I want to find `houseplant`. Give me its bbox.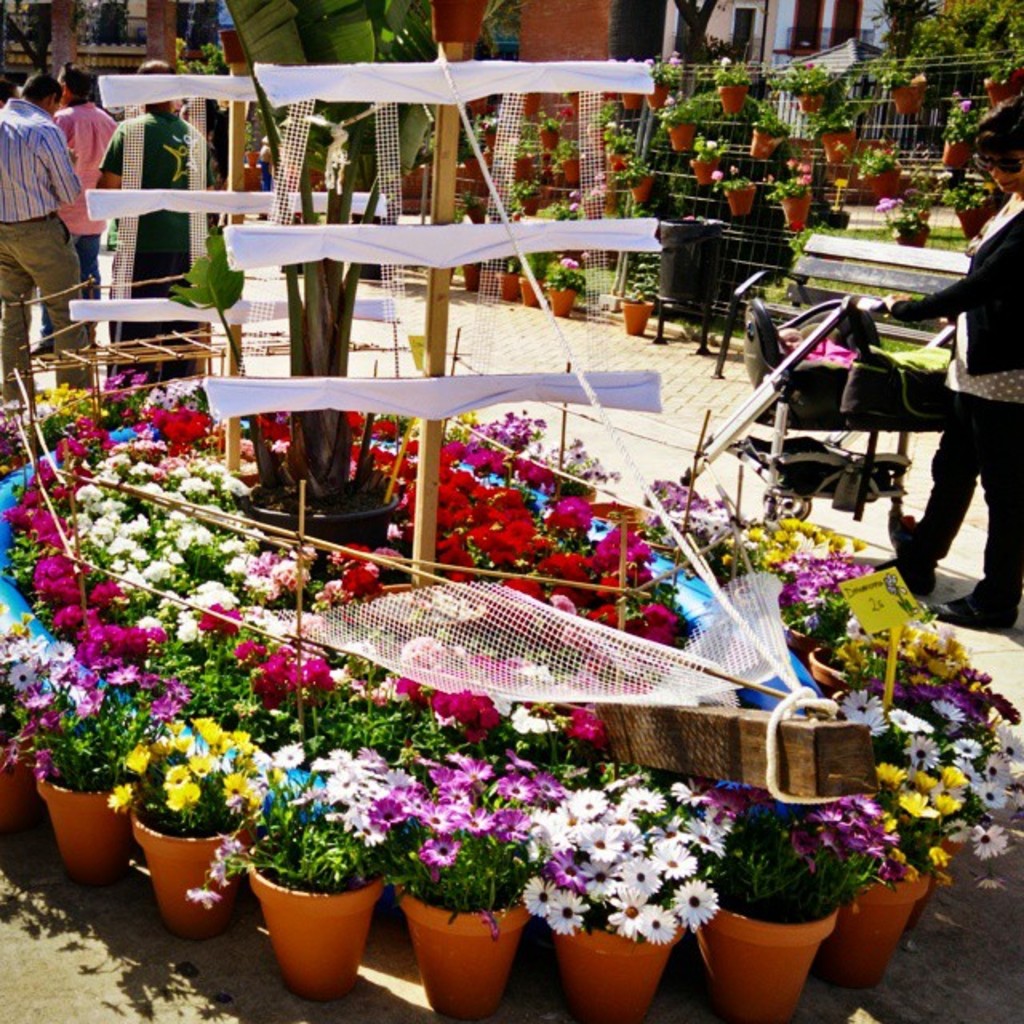
[6, 650, 197, 878].
